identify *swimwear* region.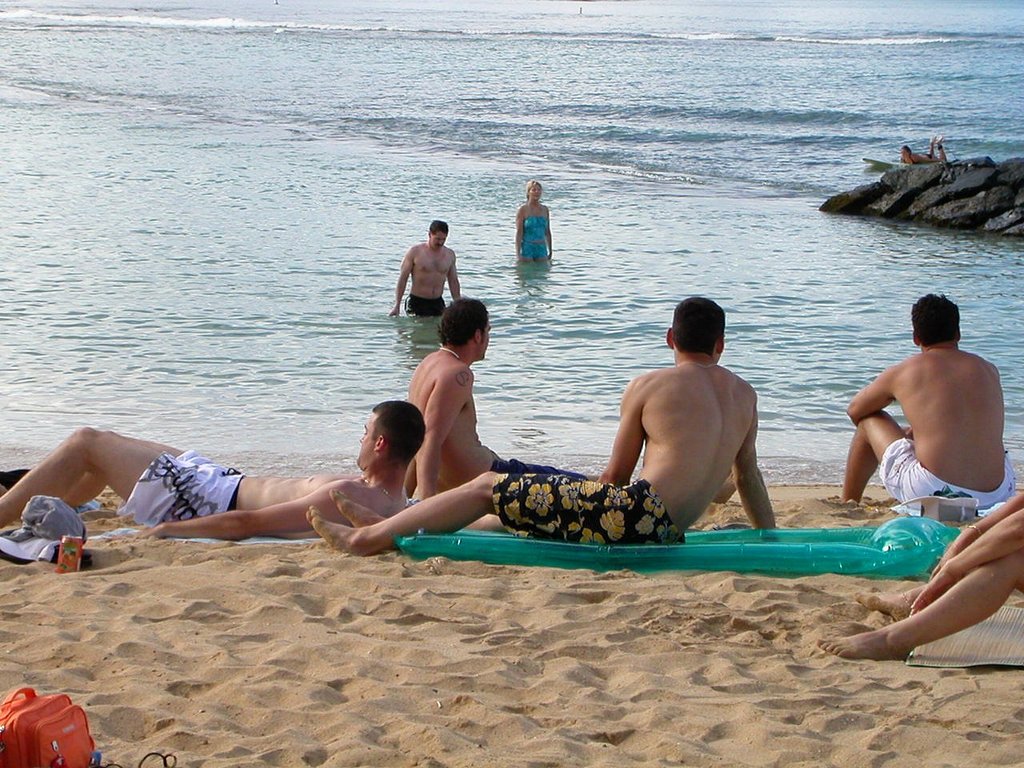
Region: 497,466,678,551.
